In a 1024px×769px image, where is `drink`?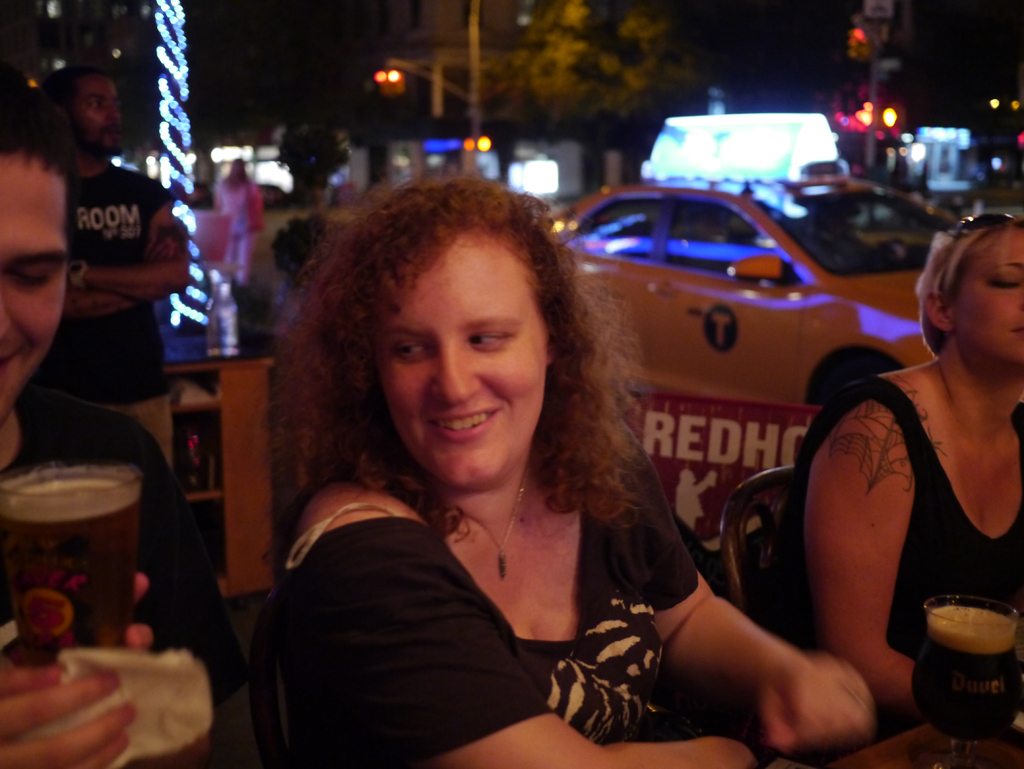
(x1=909, y1=606, x2=1023, y2=745).
